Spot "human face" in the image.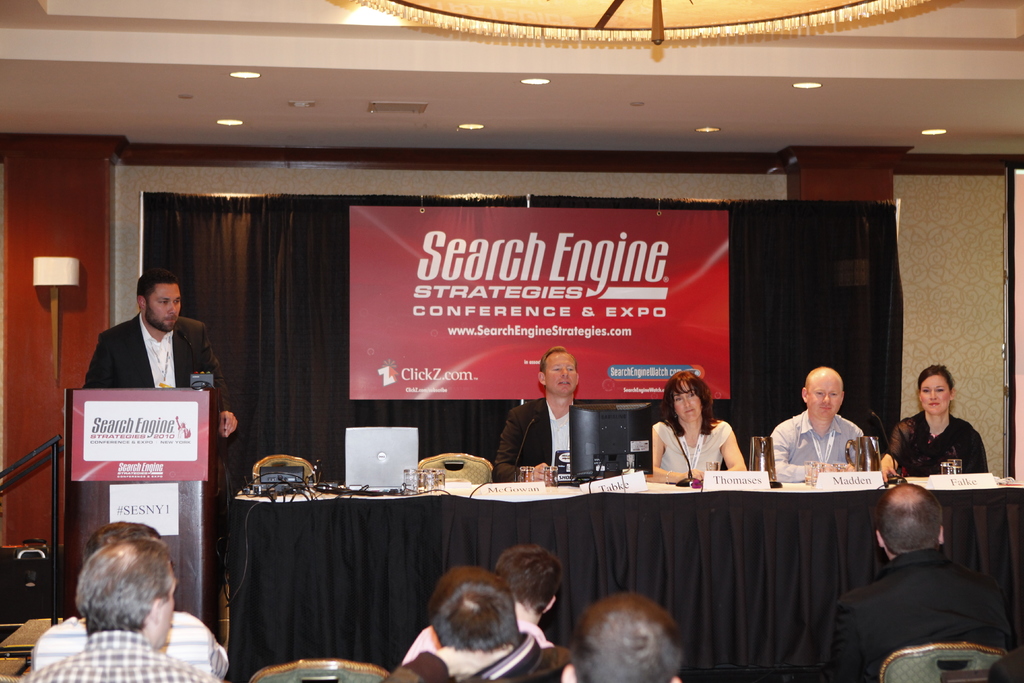
"human face" found at {"x1": 676, "y1": 383, "x2": 703, "y2": 418}.
